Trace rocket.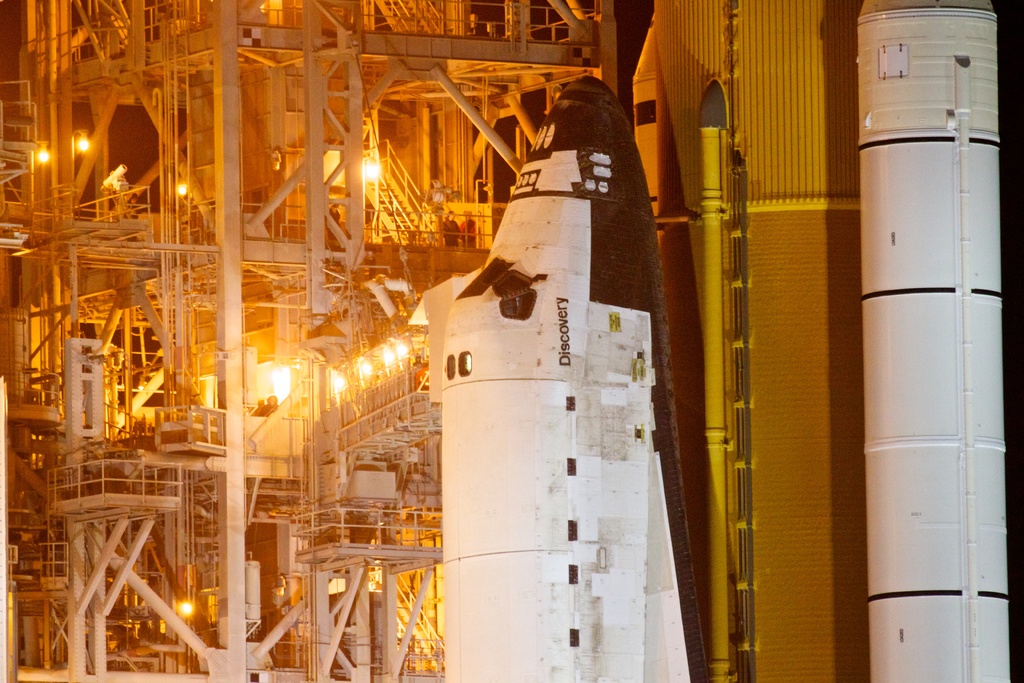
Traced to (x1=828, y1=0, x2=1023, y2=682).
